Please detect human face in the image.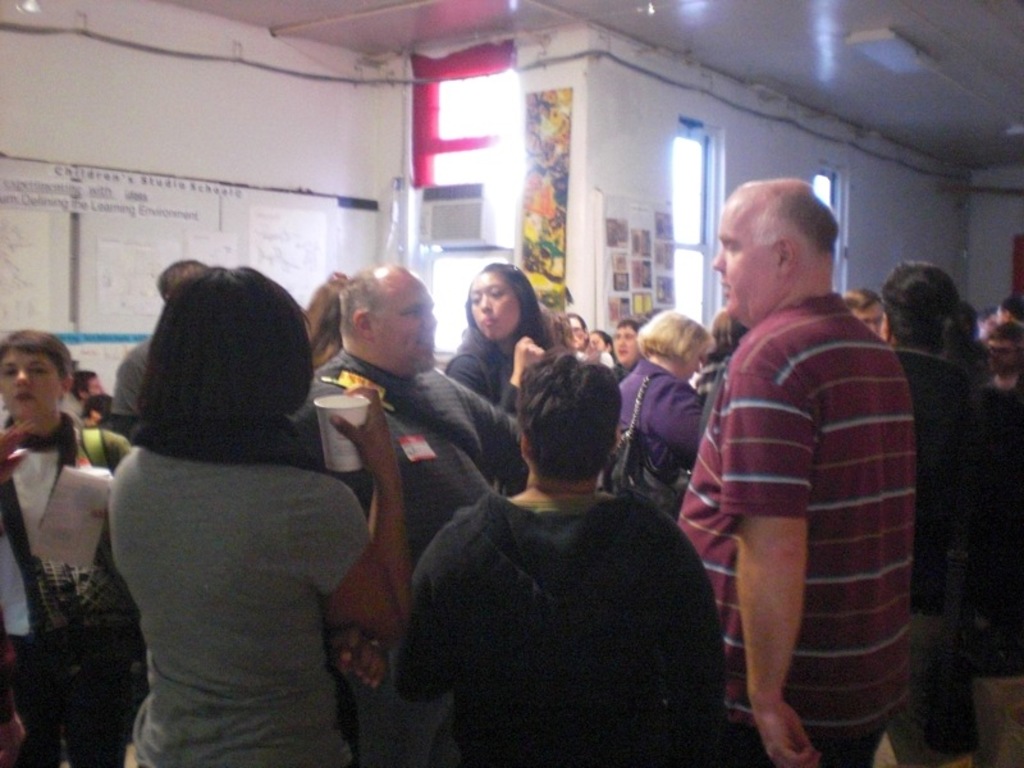
<region>613, 325, 640, 364</region>.
